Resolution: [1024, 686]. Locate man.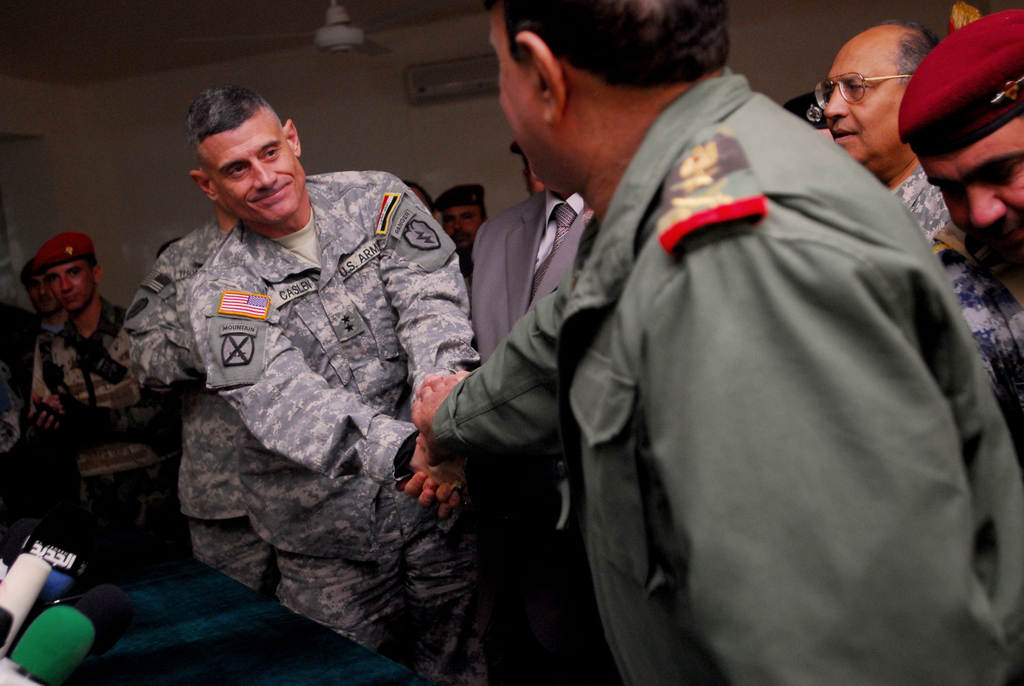
l=396, t=0, r=985, b=680.
